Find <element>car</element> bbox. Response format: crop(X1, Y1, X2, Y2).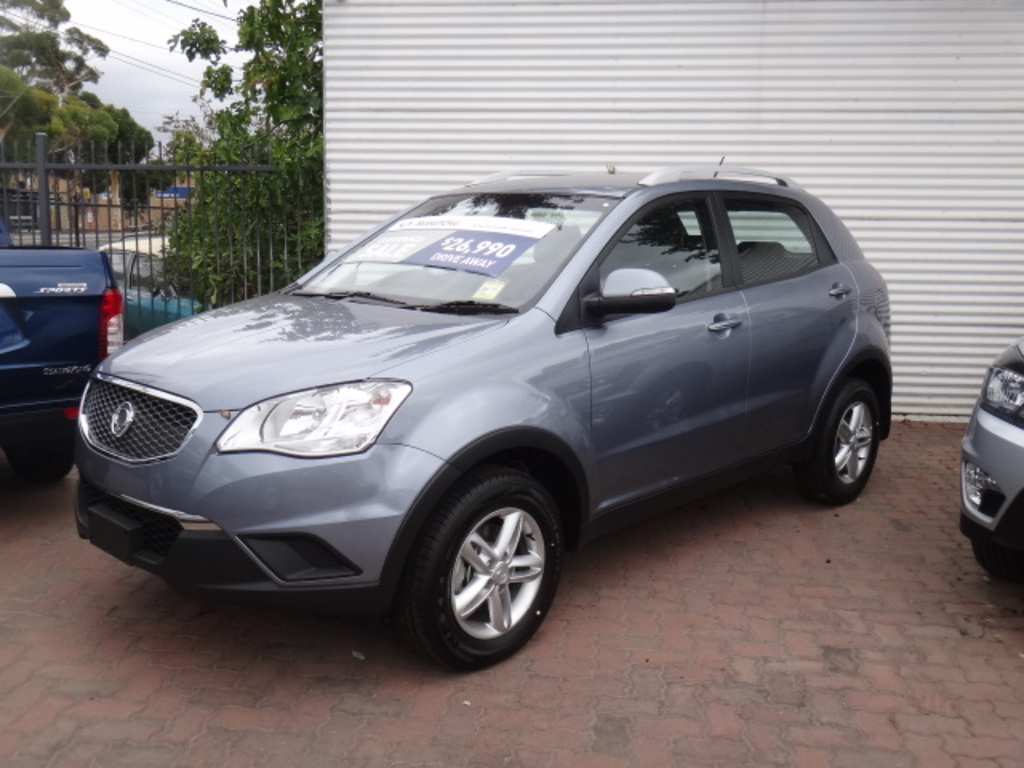
crop(107, 230, 213, 344).
